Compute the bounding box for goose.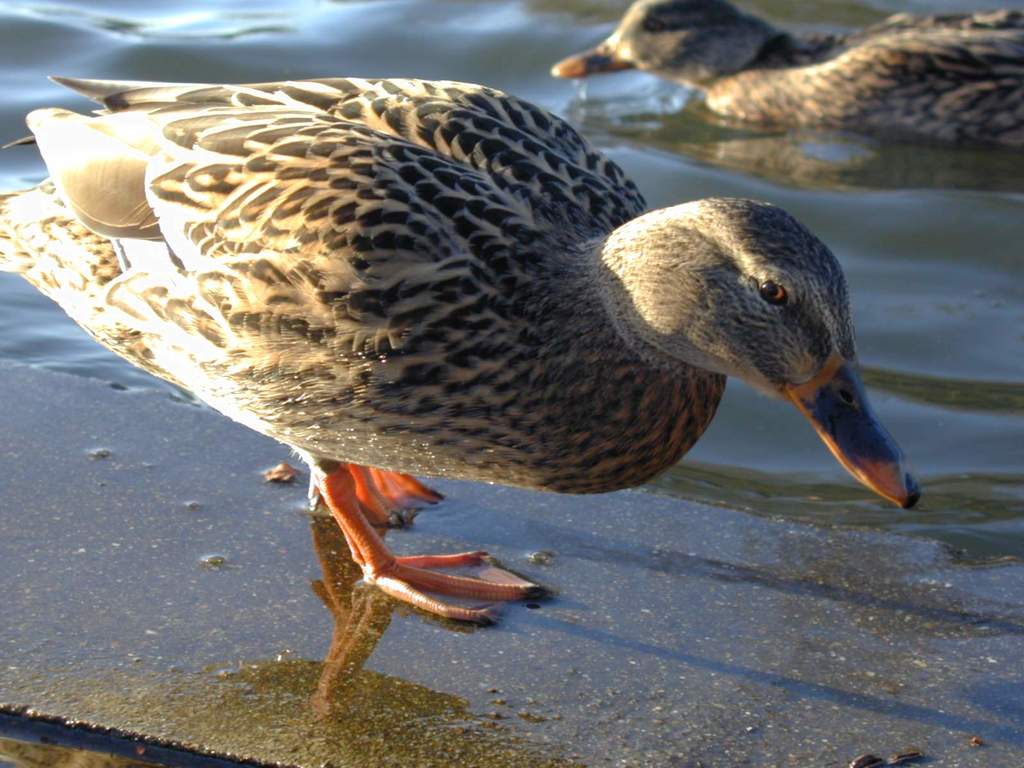
l=0, t=74, r=925, b=621.
